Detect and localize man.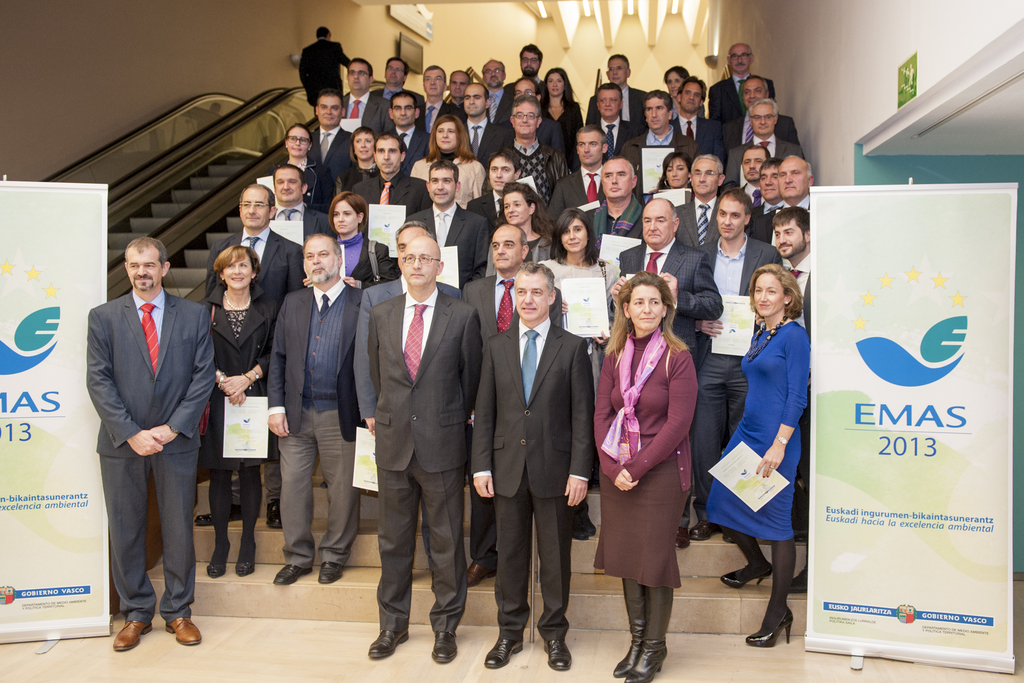
Localized at box(470, 261, 594, 671).
